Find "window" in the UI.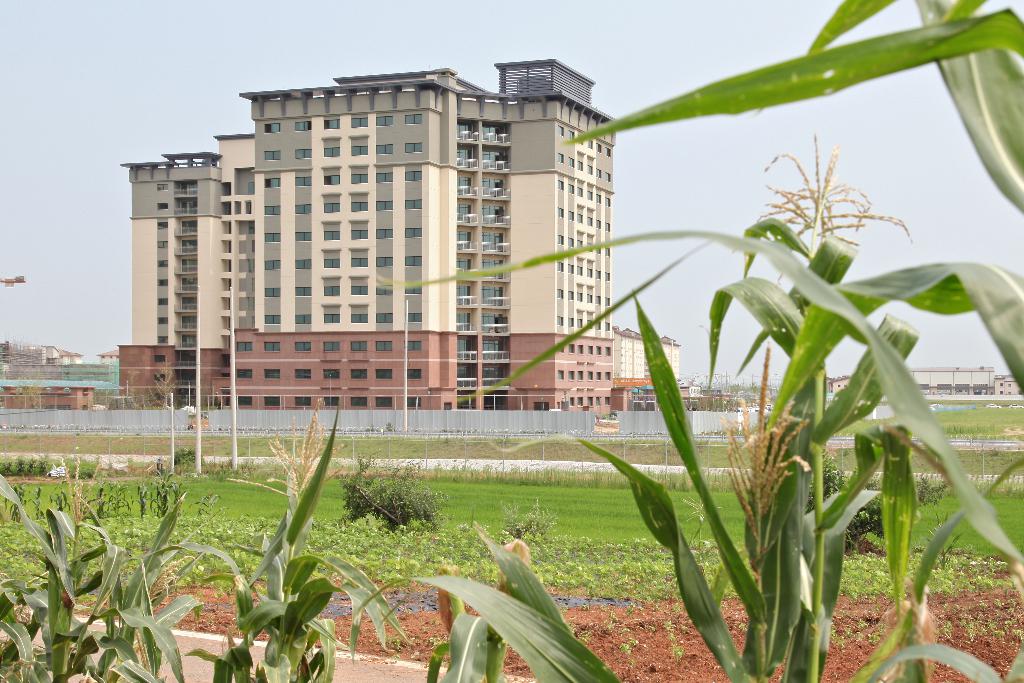
UI element at l=236, t=341, r=255, b=351.
